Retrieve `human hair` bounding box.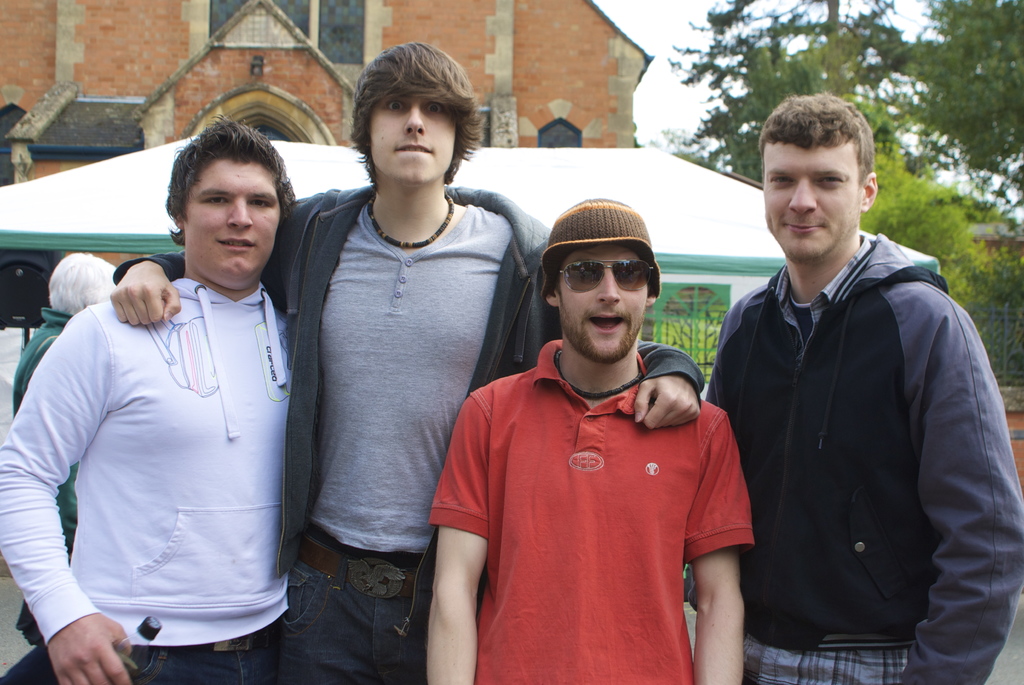
Bounding box: 340 31 470 198.
